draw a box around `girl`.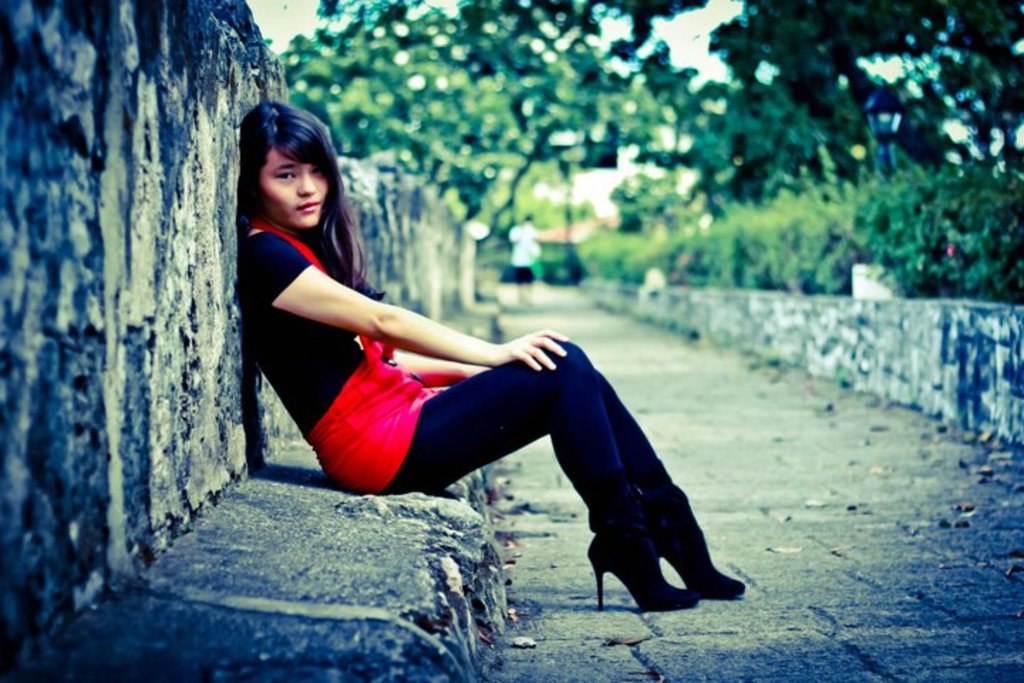
<bbox>236, 88, 752, 610</bbox>.
